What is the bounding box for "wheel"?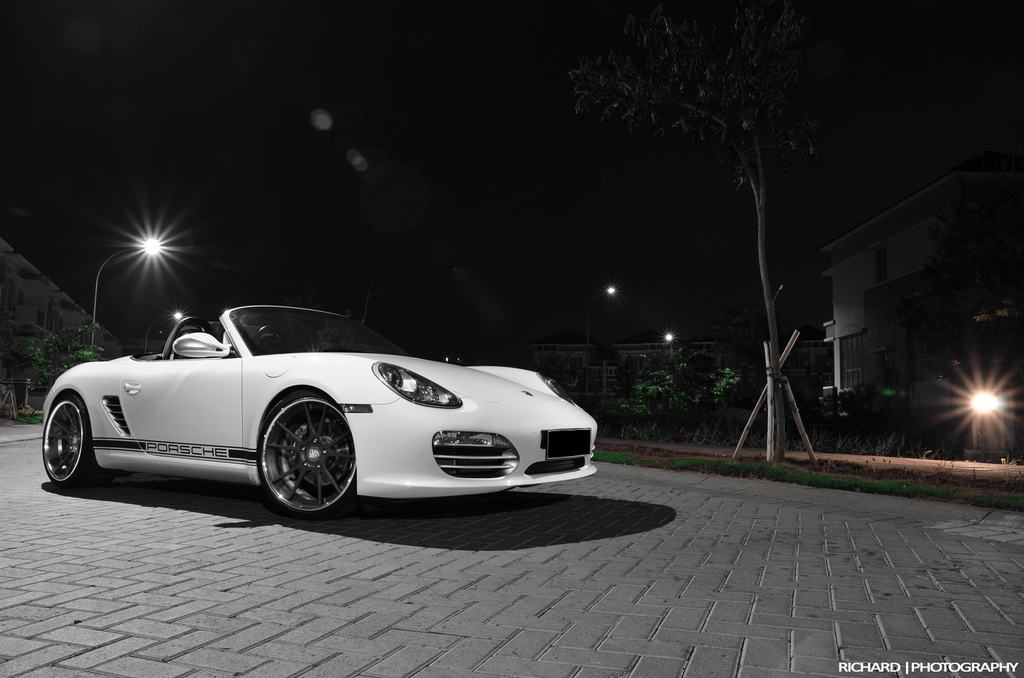
bbox(248, 403, 344, 506).
